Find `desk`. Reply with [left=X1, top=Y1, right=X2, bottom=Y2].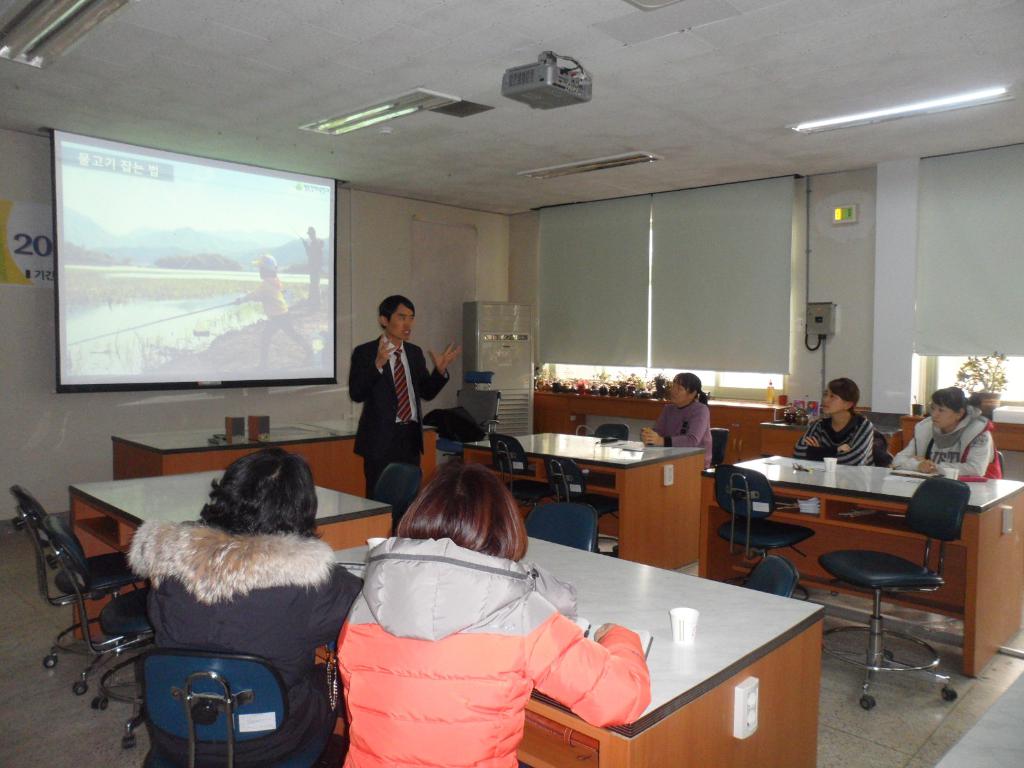
[left=70, top=465, right=396, bottom=643].
